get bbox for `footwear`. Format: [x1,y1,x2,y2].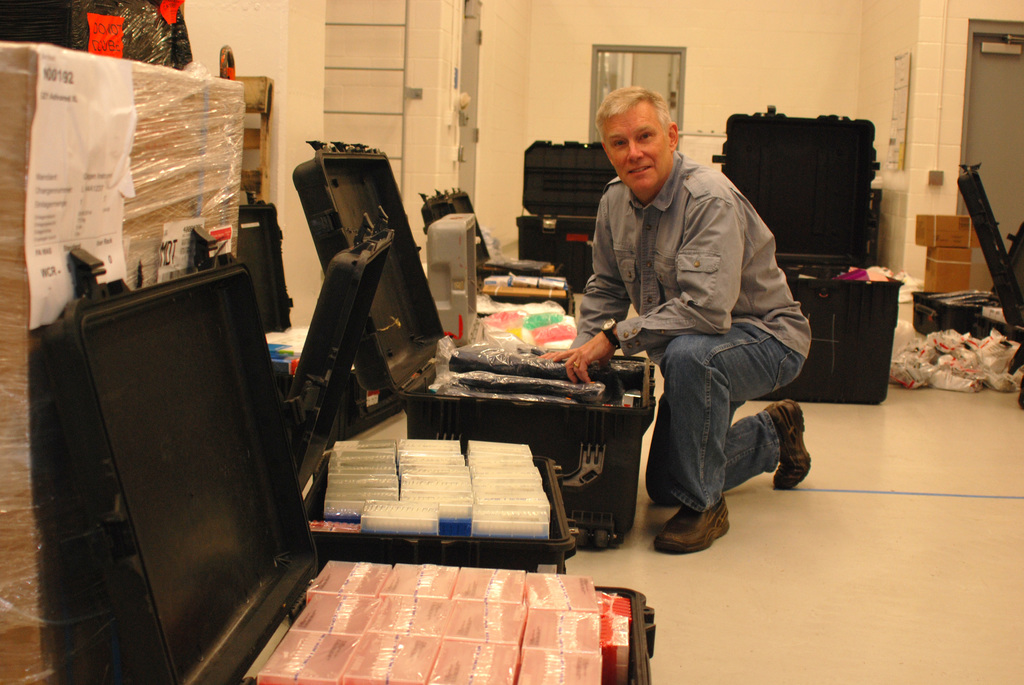
[768,398,813,494].
